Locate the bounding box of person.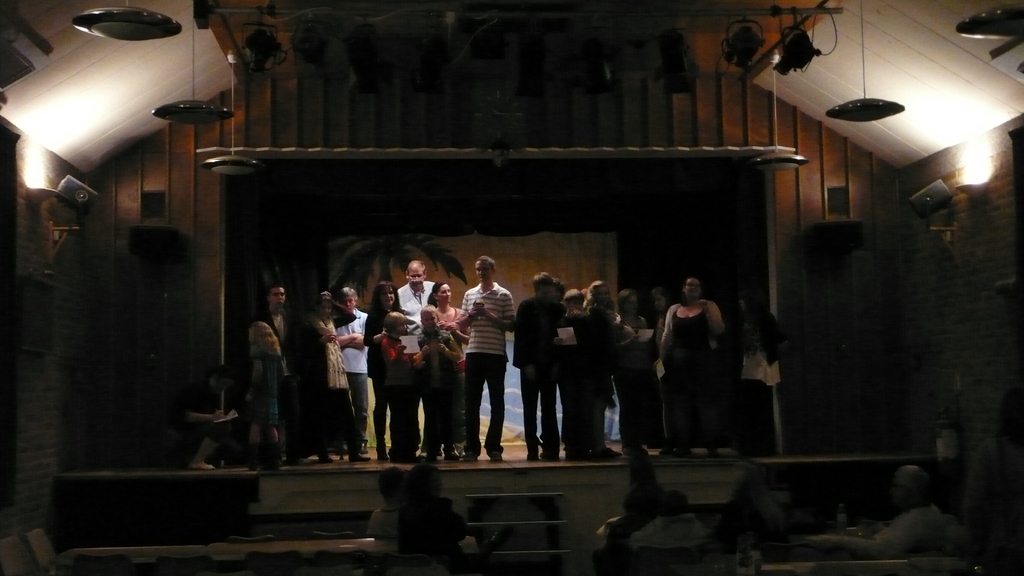
Bounding box: box(634, 496, 724, 548).
